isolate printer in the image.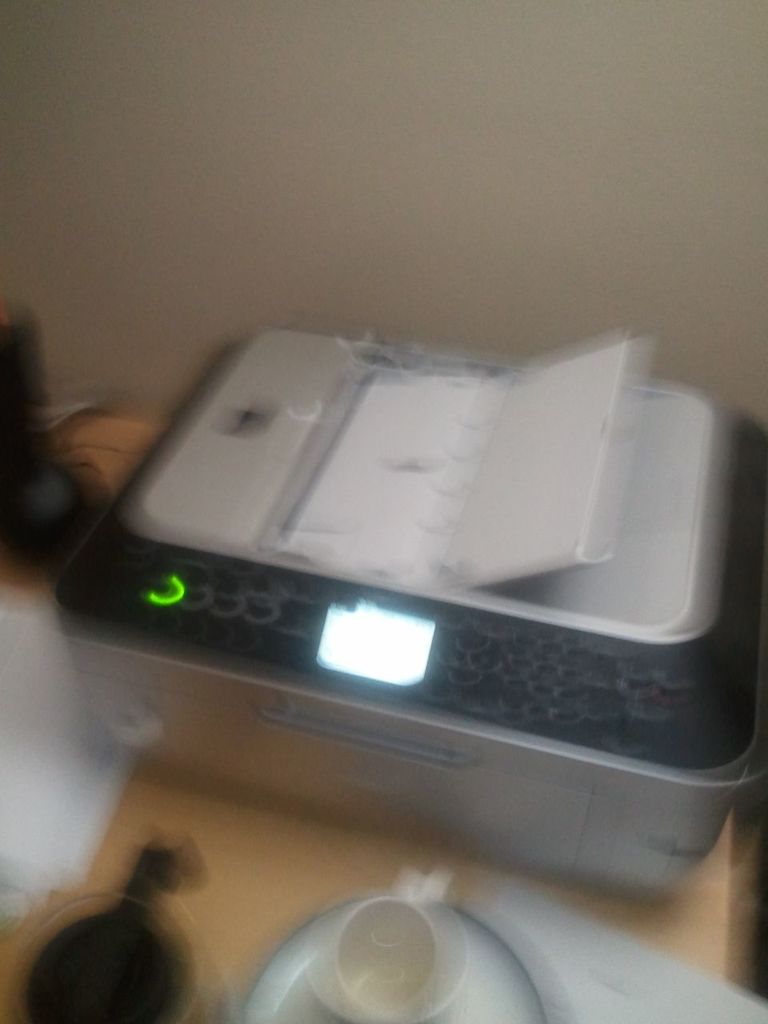
Isolated region: {"x1": 49, "y1": 316, "x2": 767, "y2": 911}.
